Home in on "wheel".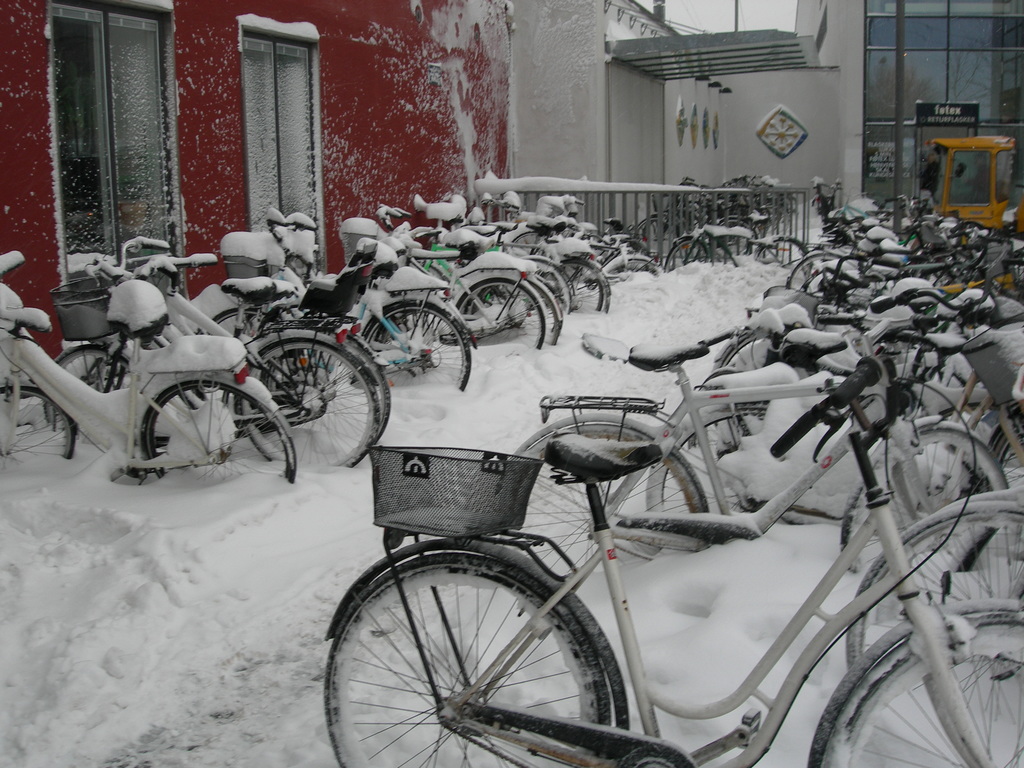
Homed in at x1=257, y1=327, x2=395, y2=435.
